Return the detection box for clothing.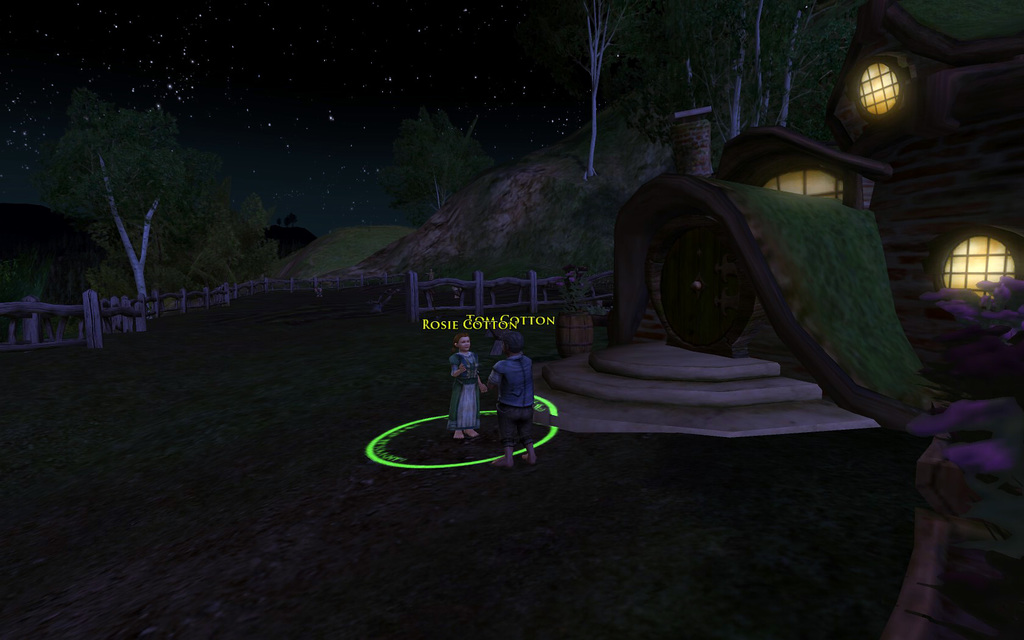
x1=447, y1=349, x2=483, y2=431.
